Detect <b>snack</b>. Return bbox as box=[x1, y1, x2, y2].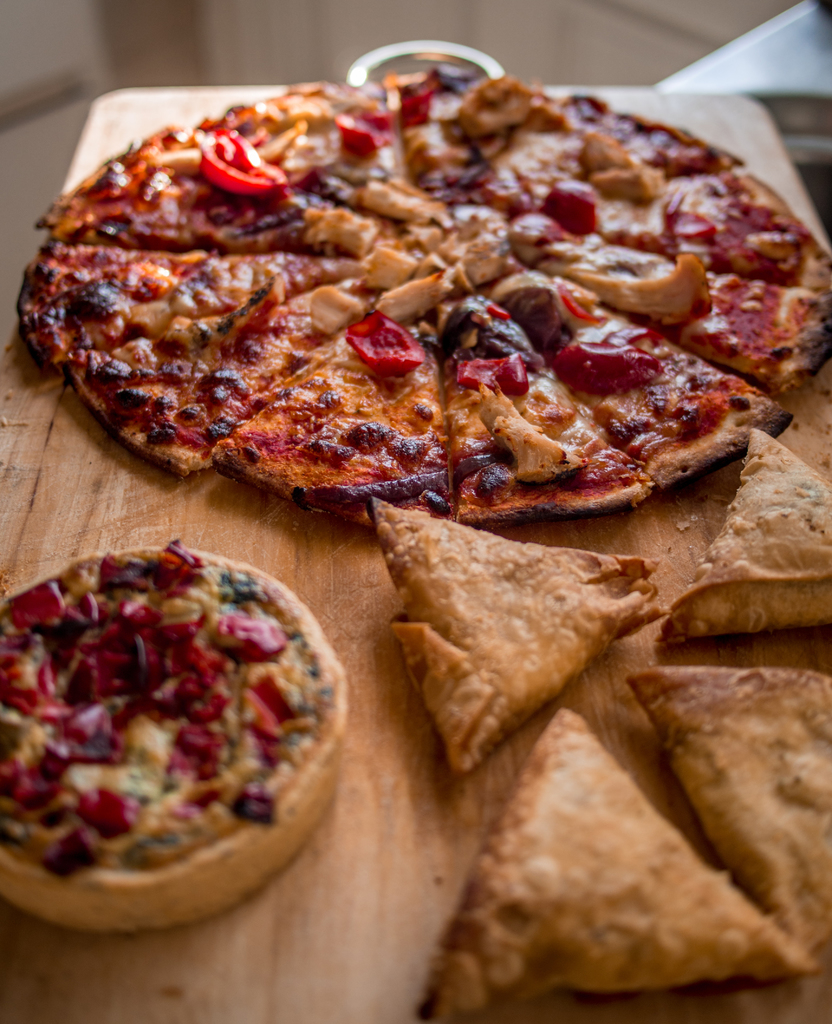
box=[415, 705, 814, 1023].
